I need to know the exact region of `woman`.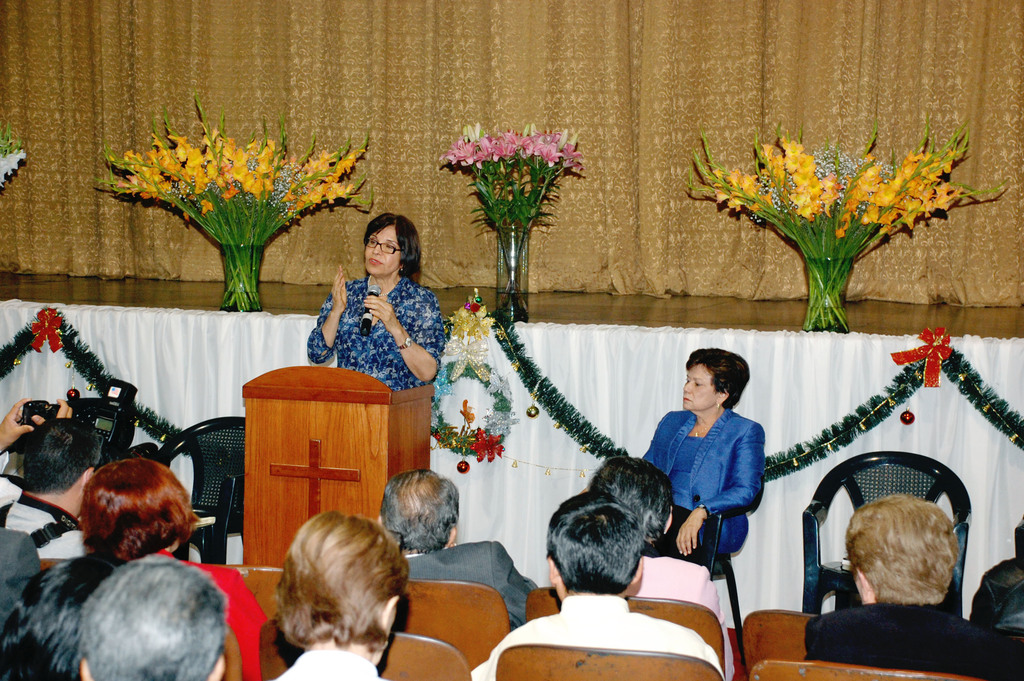
Region: l=641, t=349, r=764, b=565.
